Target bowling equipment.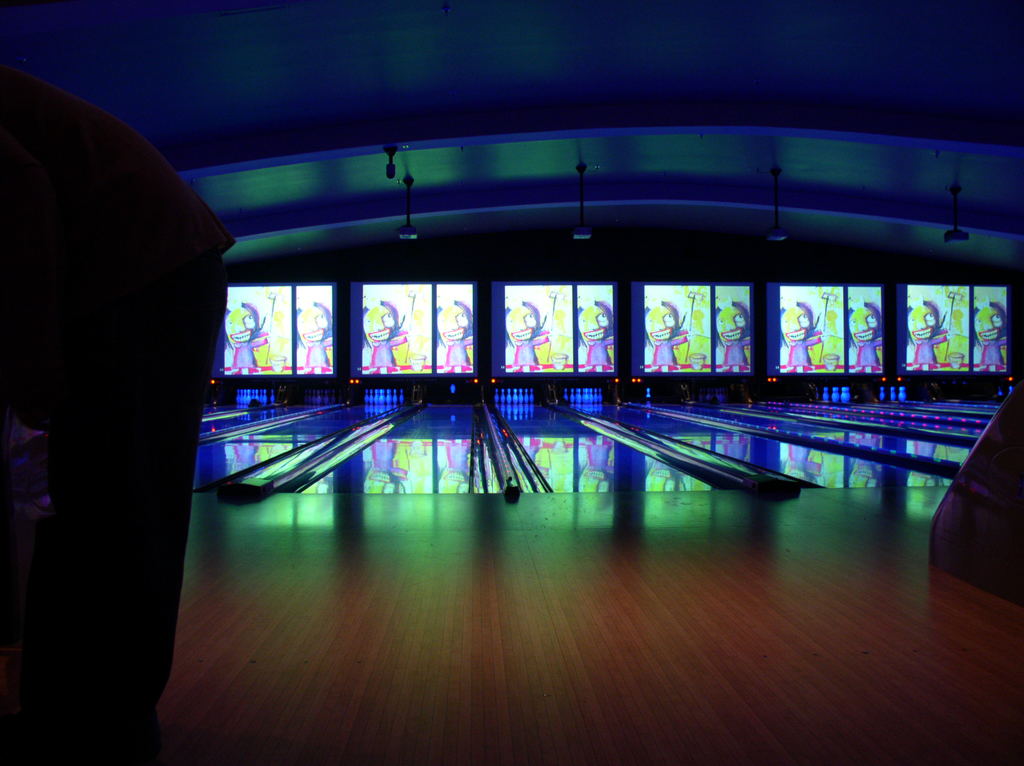
Target region: {"x1": 359, "y1": 377, "x2": 410, "y2": 405}.
